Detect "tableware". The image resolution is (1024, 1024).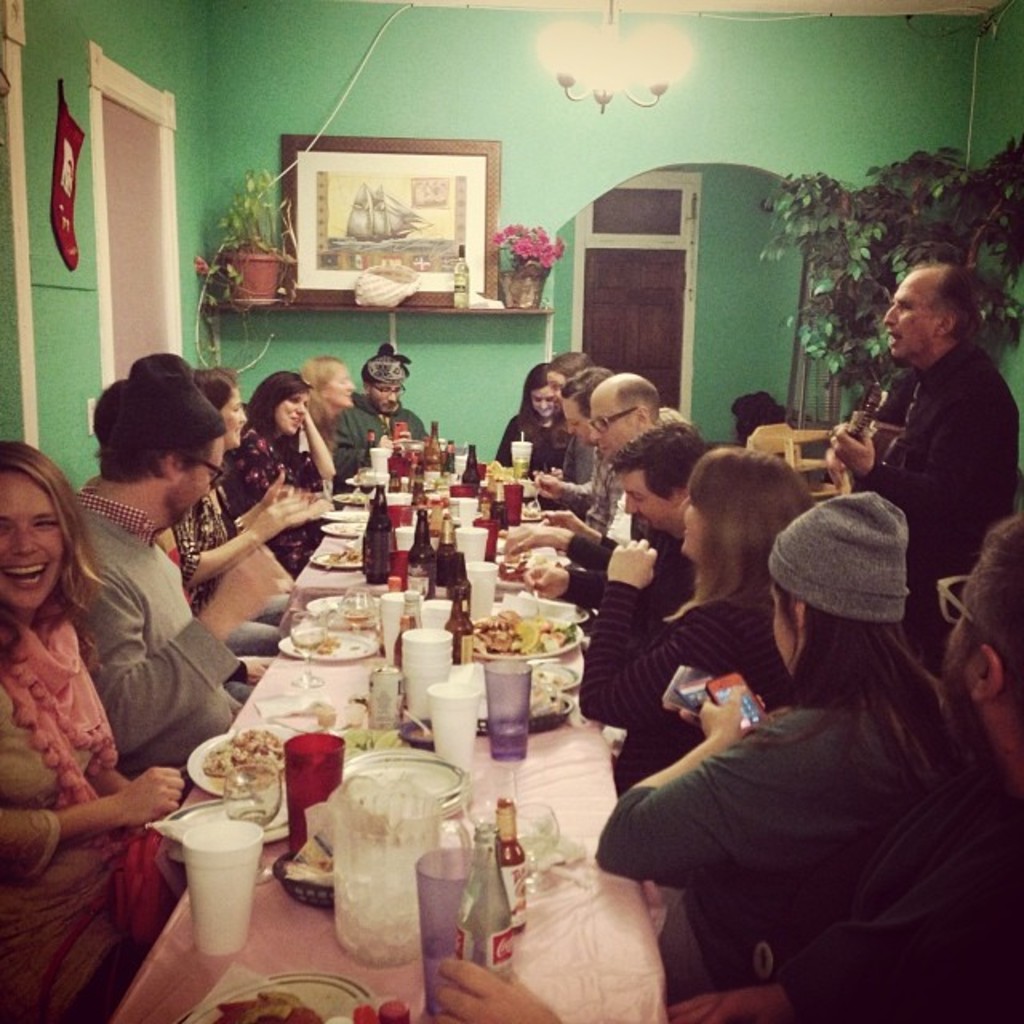
(left=157, top=797, right=291, bottom=840).
